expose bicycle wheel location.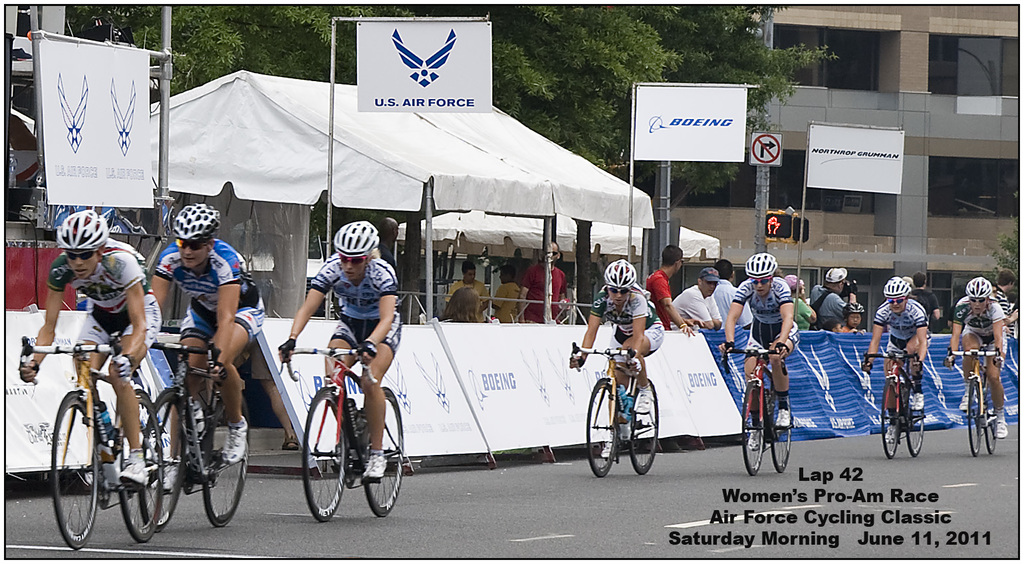
Exposed at [x1=38, y1=398, x2=87, y2=539].
